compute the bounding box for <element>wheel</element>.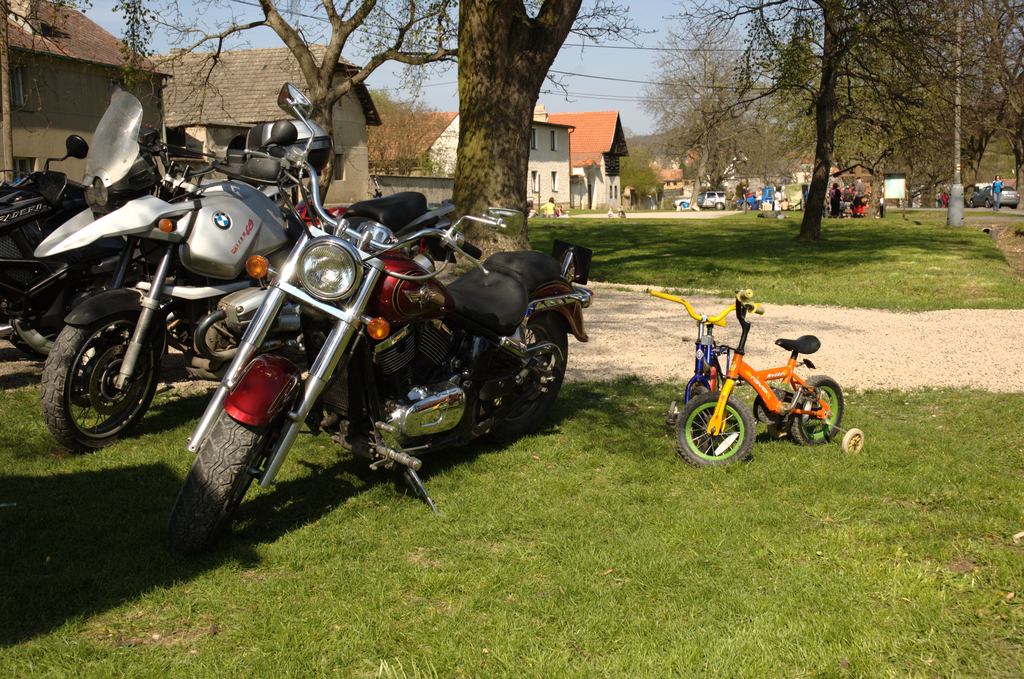
x1=691 y1=384 x2=707 y2=450.
